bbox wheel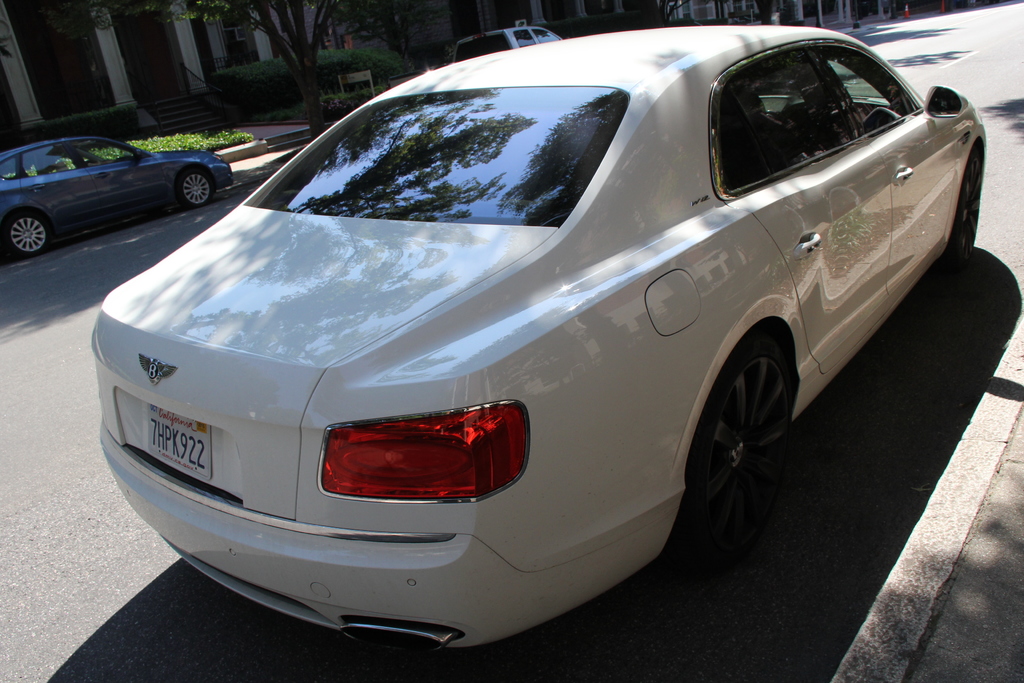
box(936, 145, 984, 276)
